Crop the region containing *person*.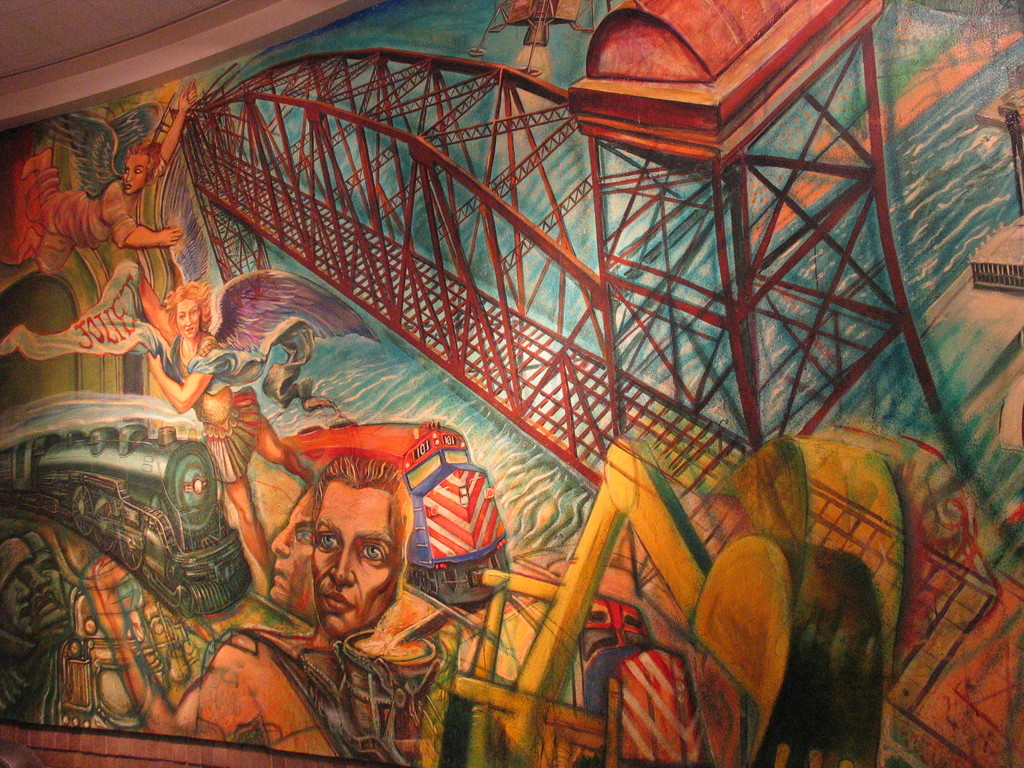
Crop region: [0, 76, 198, 280].
